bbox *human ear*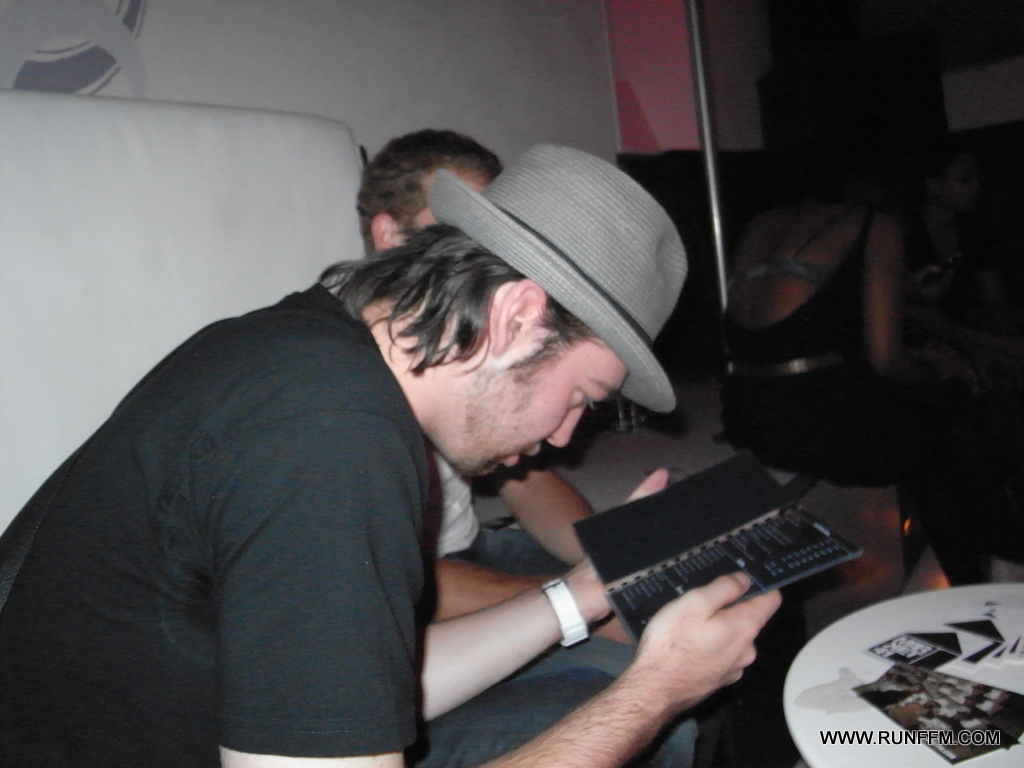
BBox(493, 280, 547, 357)
